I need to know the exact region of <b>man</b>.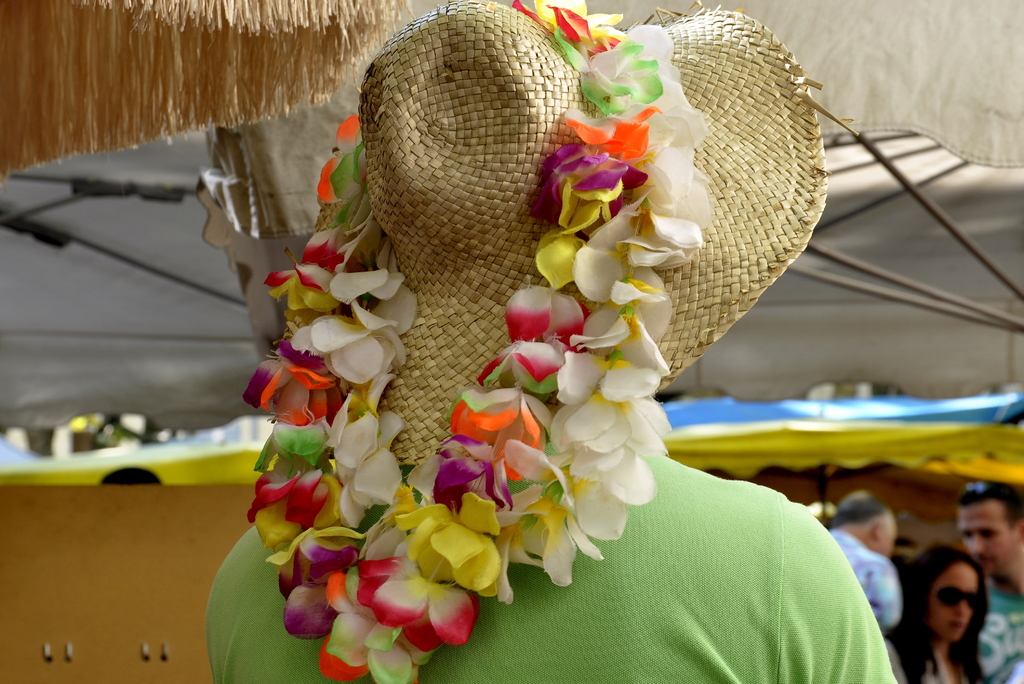
Region: {"x1": 205, "y1": 0, "x2": 897, "y2": 683}.
